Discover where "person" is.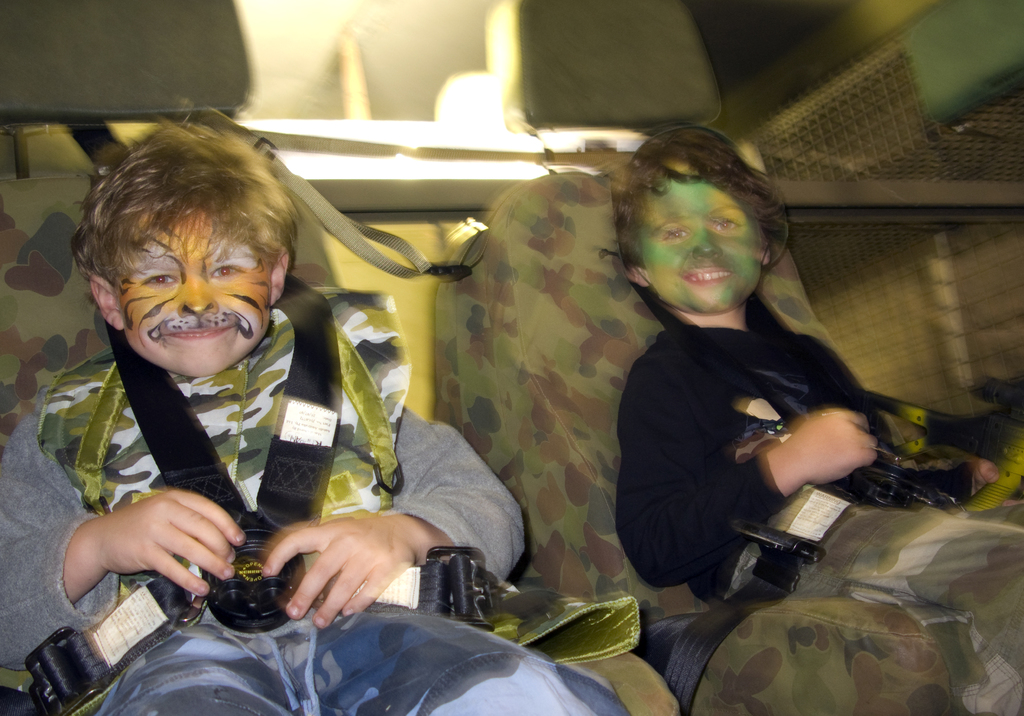
Discovered at [left=0, top=113, right=645, bottom=715].
